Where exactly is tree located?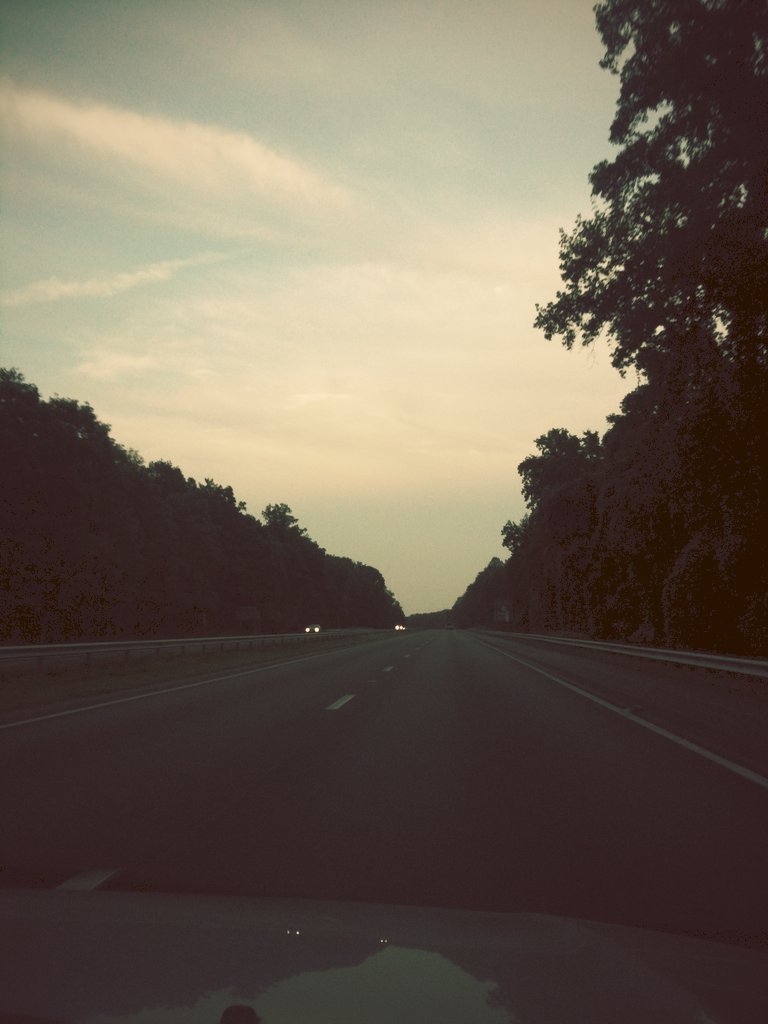
Its bounding box is 405,0,767,673.
